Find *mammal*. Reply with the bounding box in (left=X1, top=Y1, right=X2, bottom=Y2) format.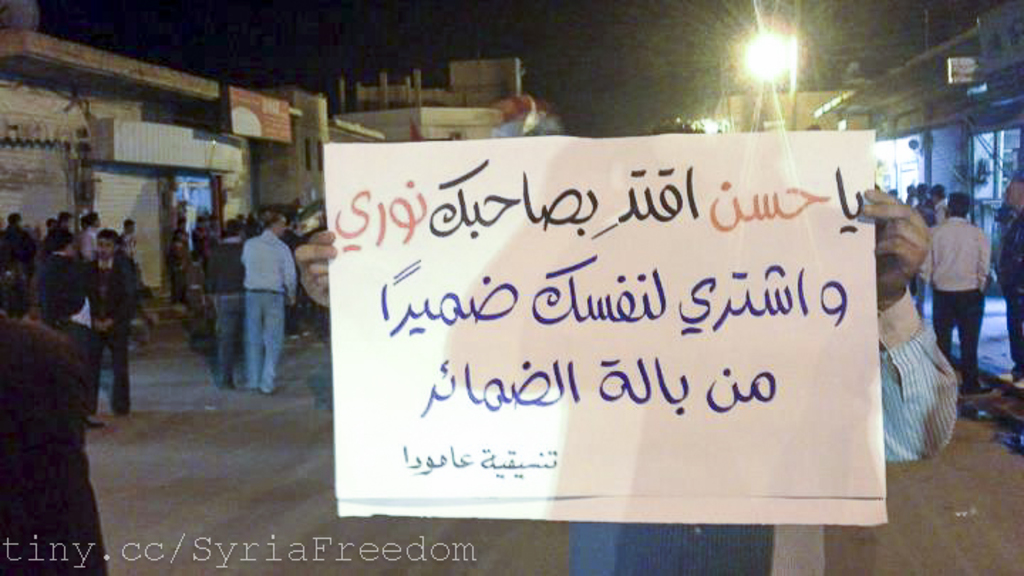
(left=168, top=226, right=189, bottom=299).
